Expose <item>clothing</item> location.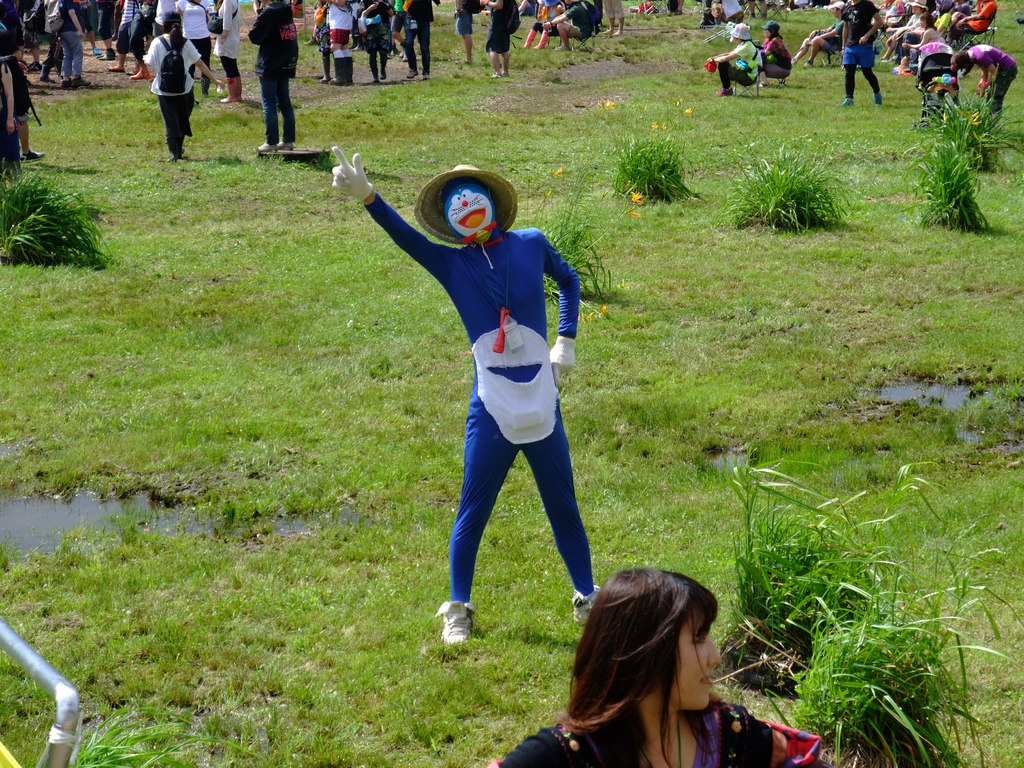
Exposed at 357,0,378,45.
